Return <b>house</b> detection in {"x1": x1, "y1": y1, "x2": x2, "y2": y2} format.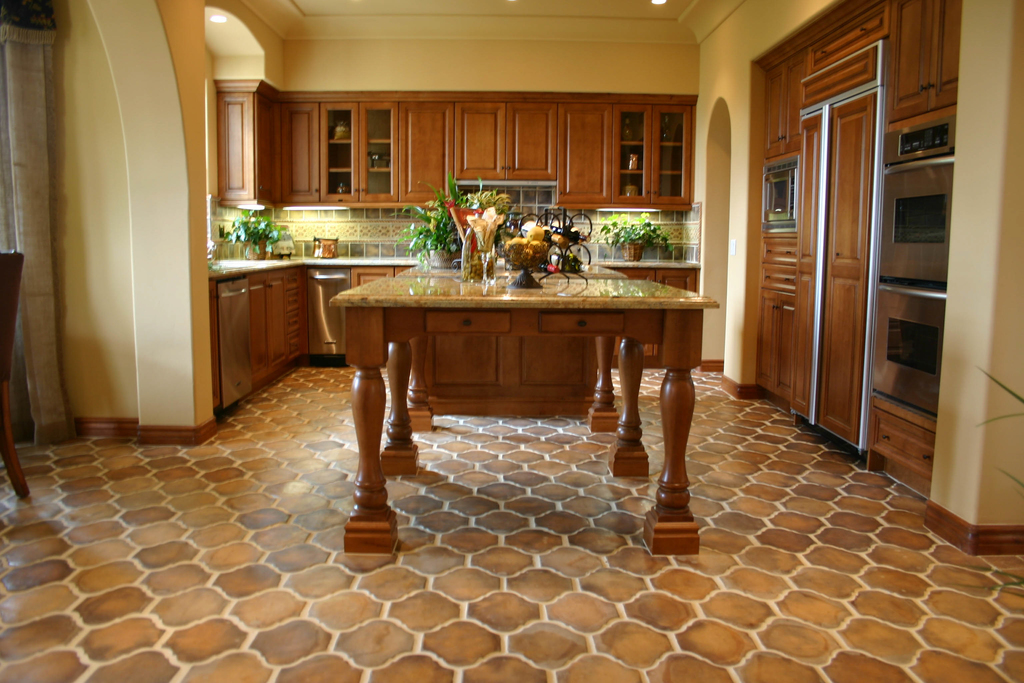
{"x1": 0, "y1": 0, "x2": 1023, "y2": 682}.
